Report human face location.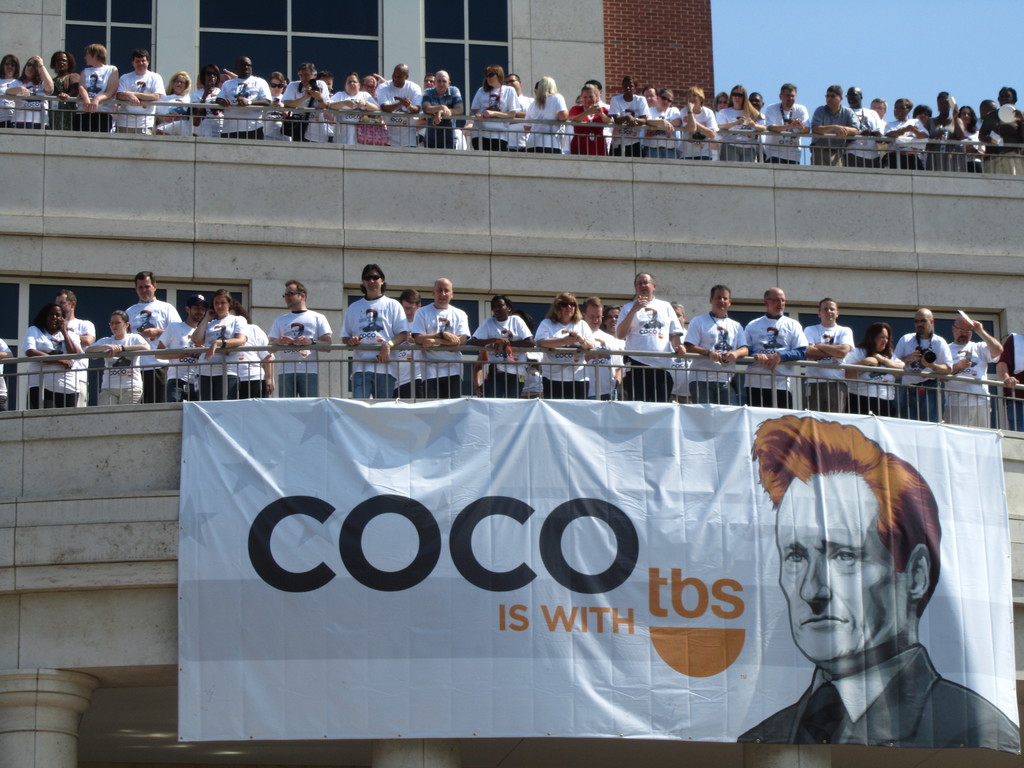
Report: <box>364,77,375,94</box>.
